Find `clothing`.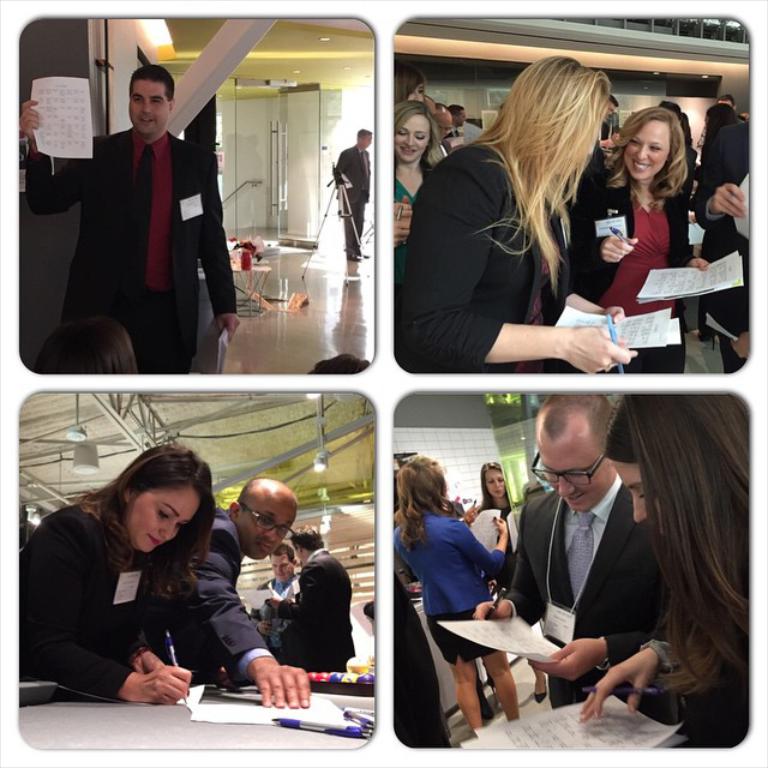
[394, 578, 451, 749].
